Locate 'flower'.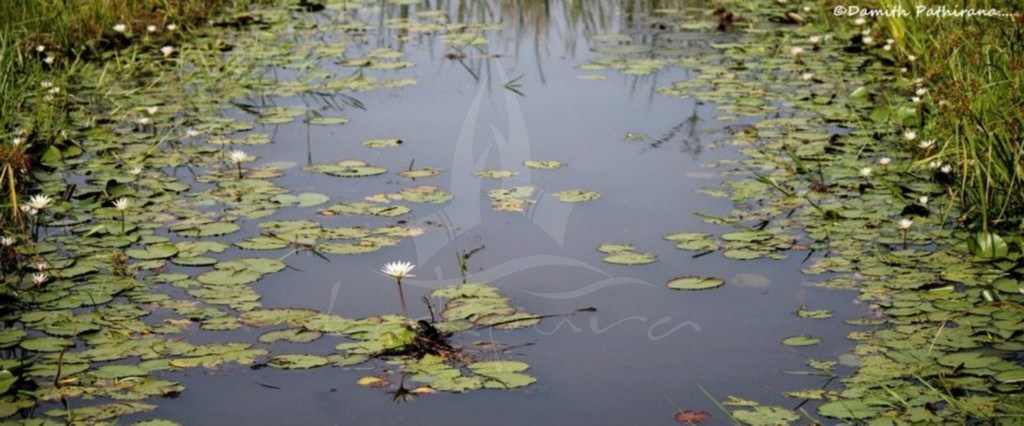
Bounding box: l=230, t=149, r=248, b=165.
